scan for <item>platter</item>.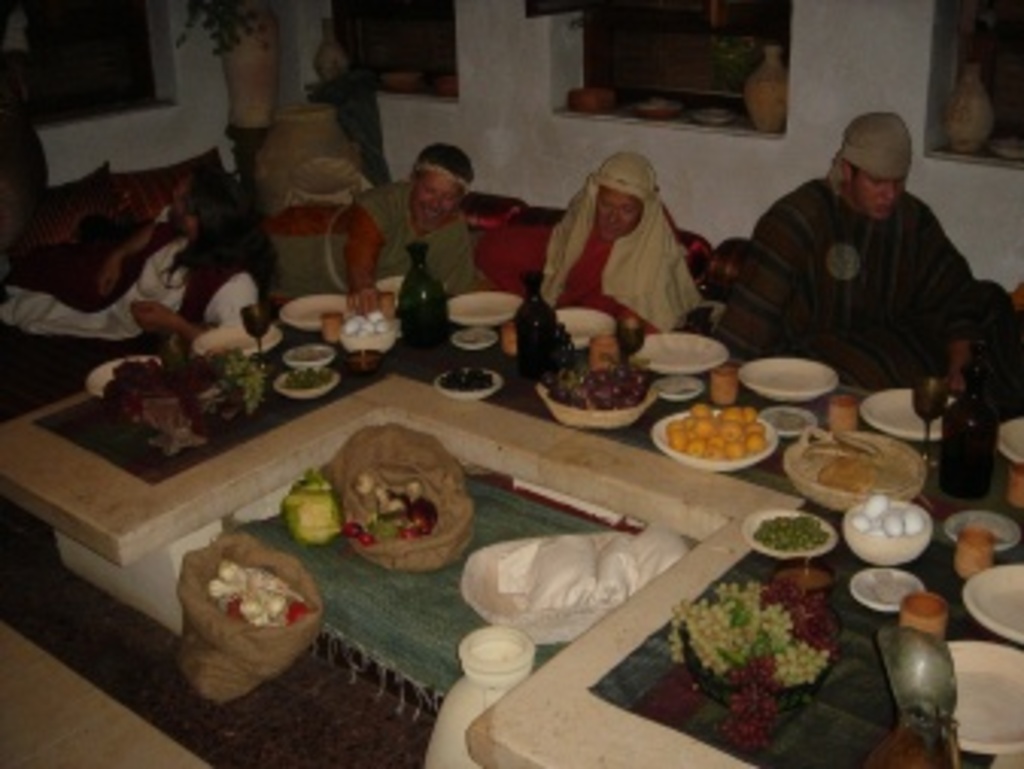
Scan result: (635,334,726,374).
